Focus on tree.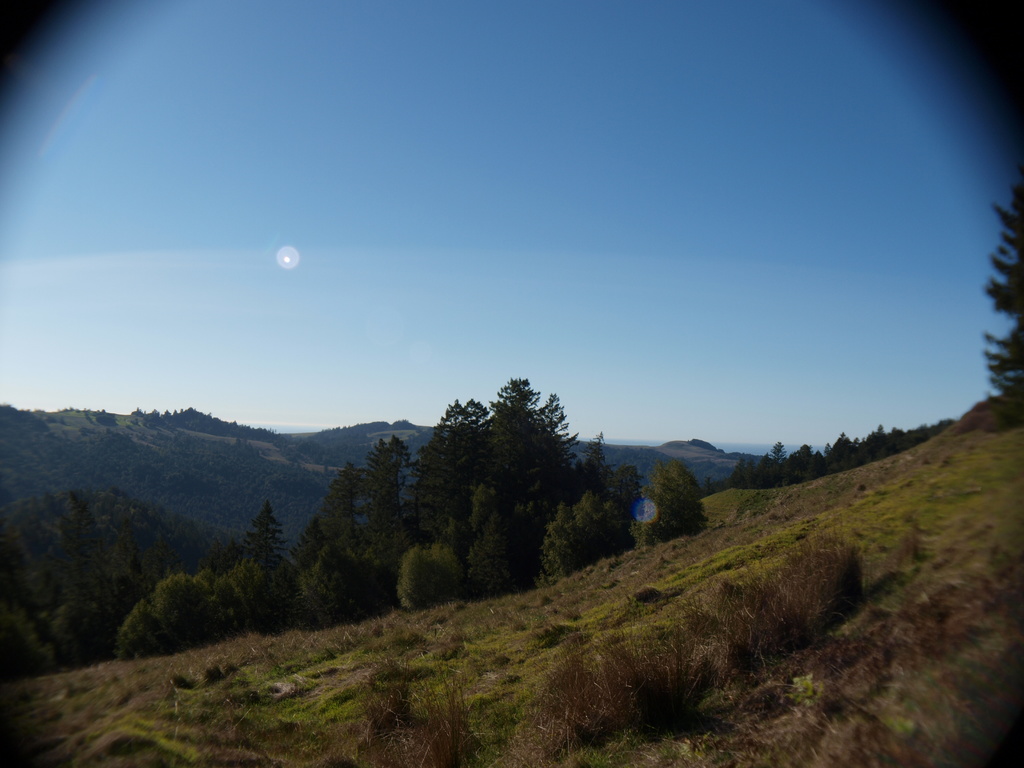
Focused at bbox=(243, 499, 305, 627).
